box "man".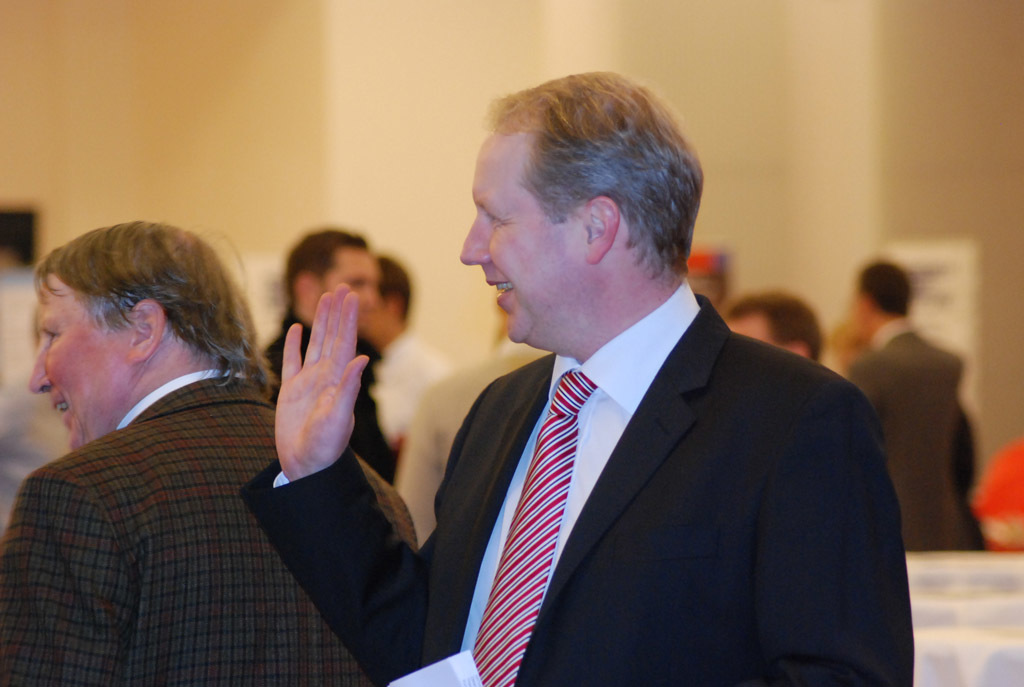
(832,257,993,555).
